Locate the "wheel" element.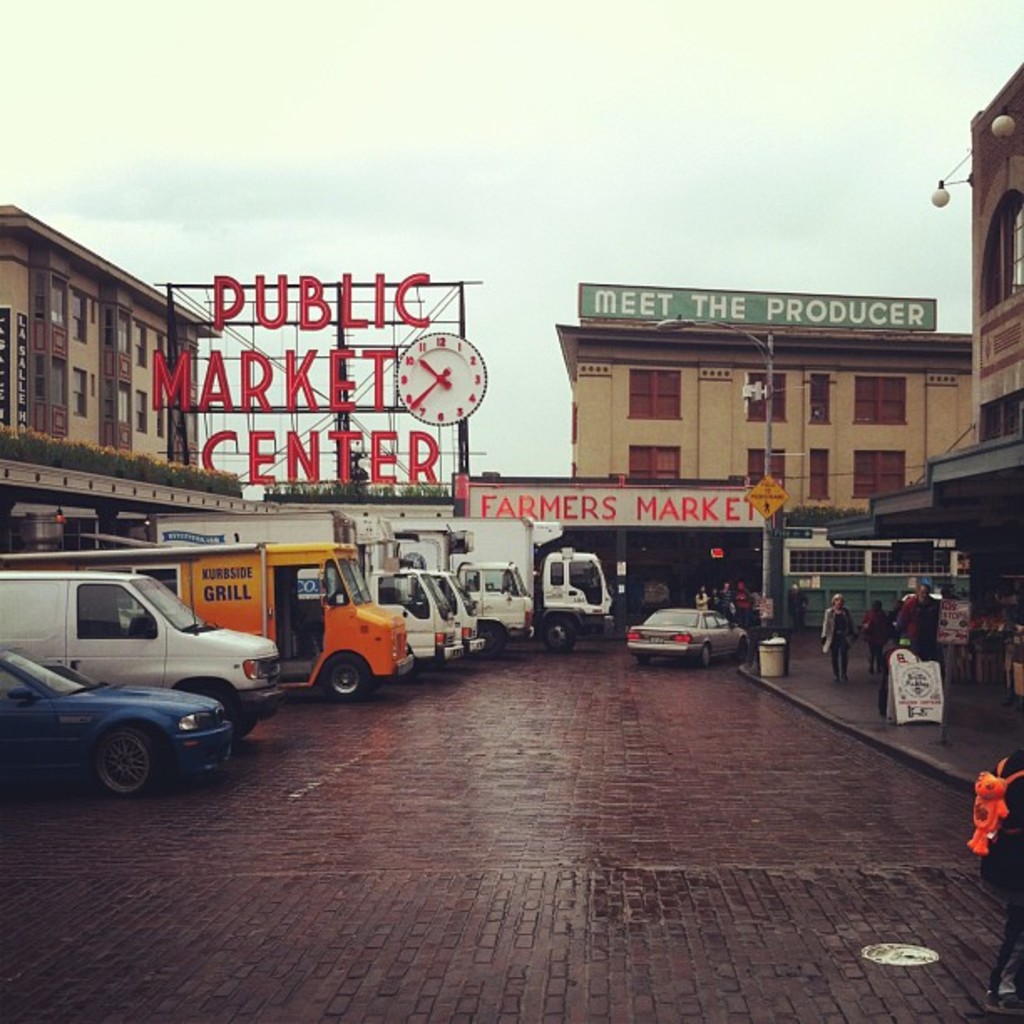
Element bbox: x1=698, y1=643, x2=713, y2=666.
